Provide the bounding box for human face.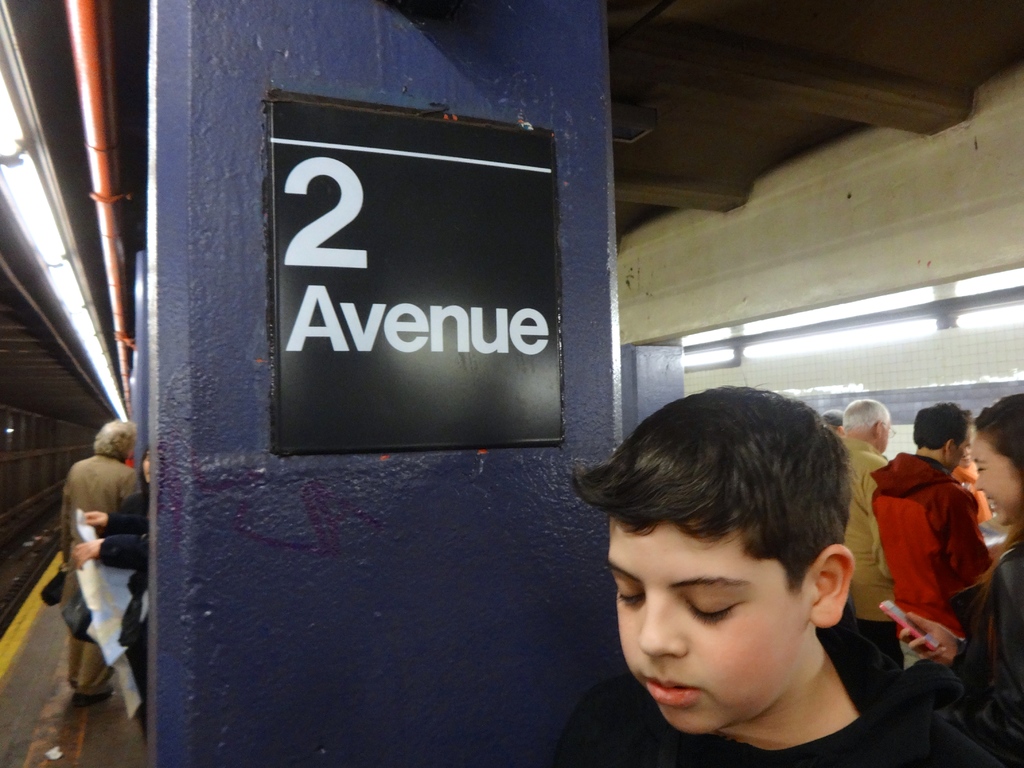
l=602, t=522, r=803, b=737.
